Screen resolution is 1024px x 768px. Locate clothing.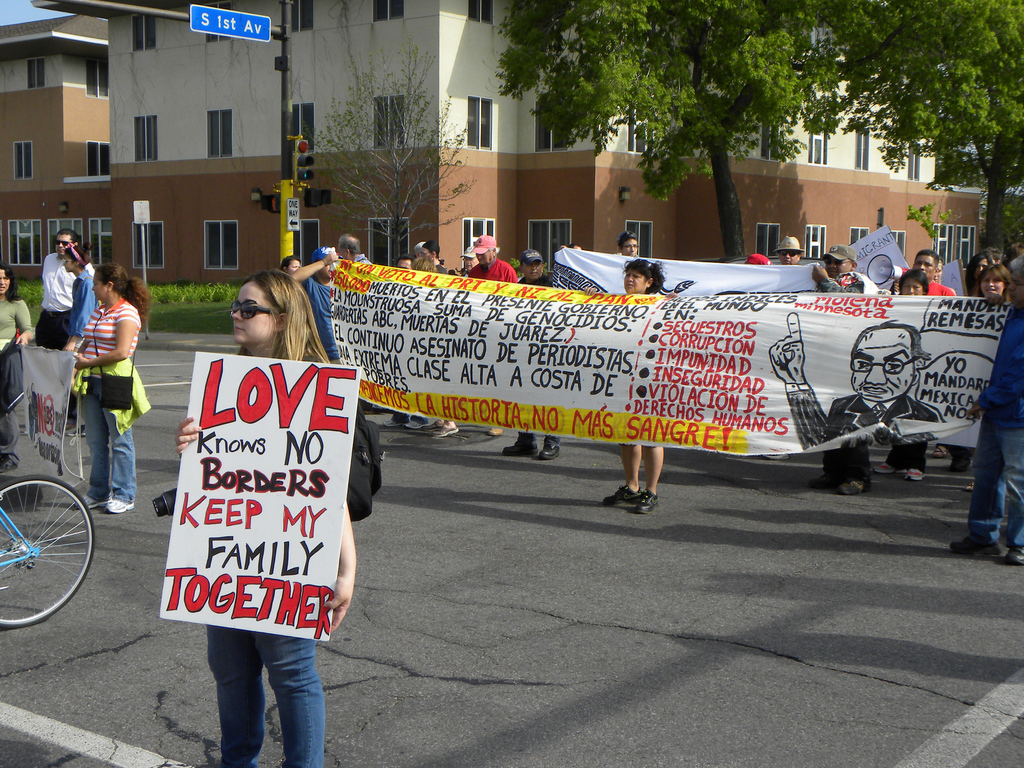
<bbox>965, 430, 1023, 544</bbox>.
